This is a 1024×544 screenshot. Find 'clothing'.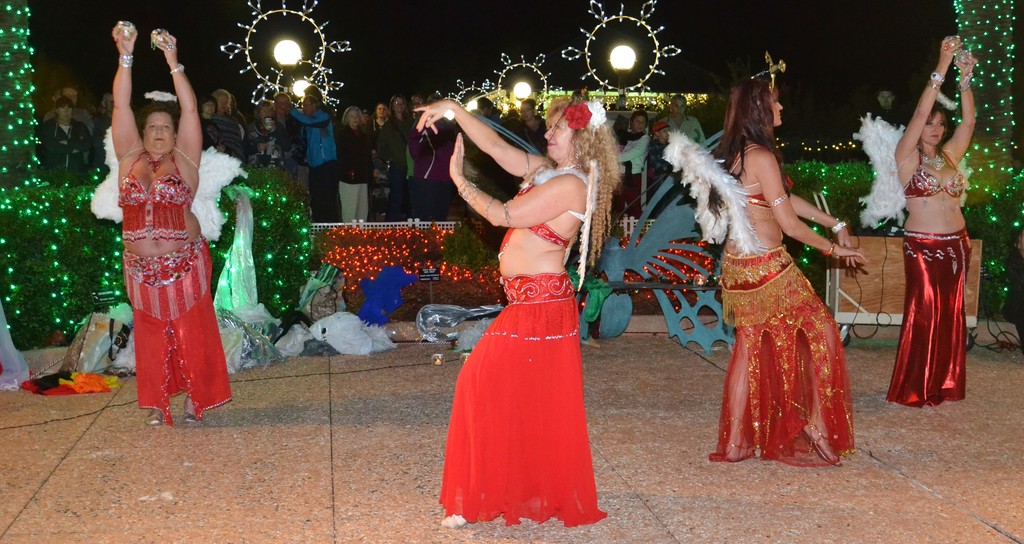
Bounding box: 335:122:371:224.
